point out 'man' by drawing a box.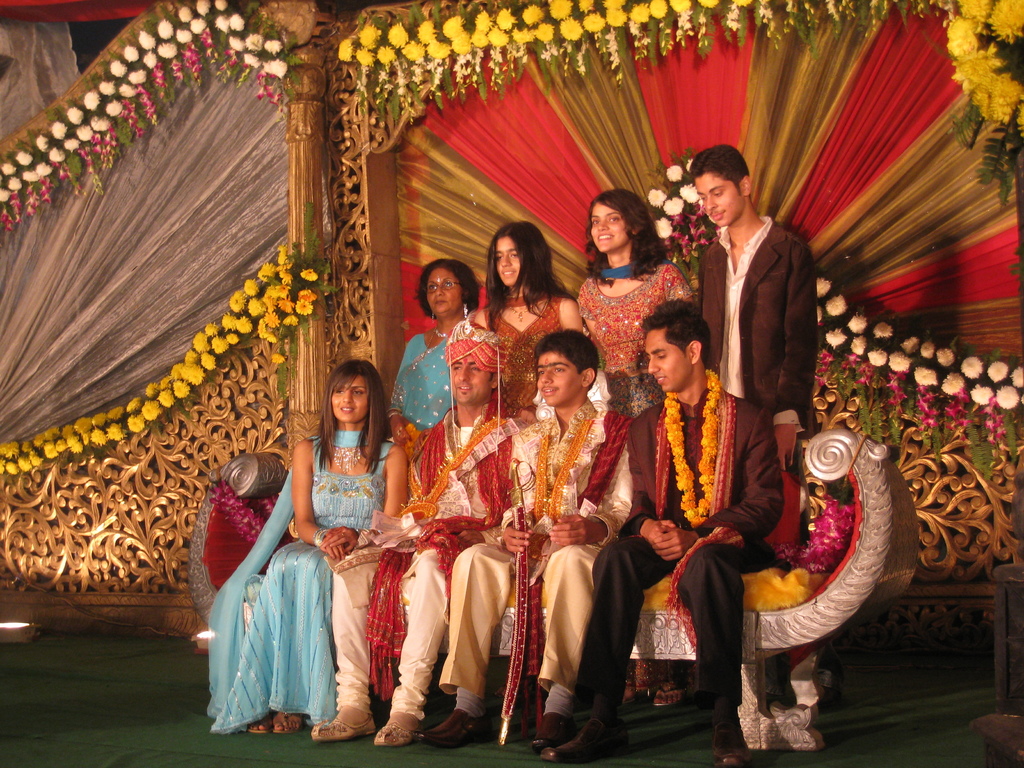
bbox(307, 306, 527, 744).
